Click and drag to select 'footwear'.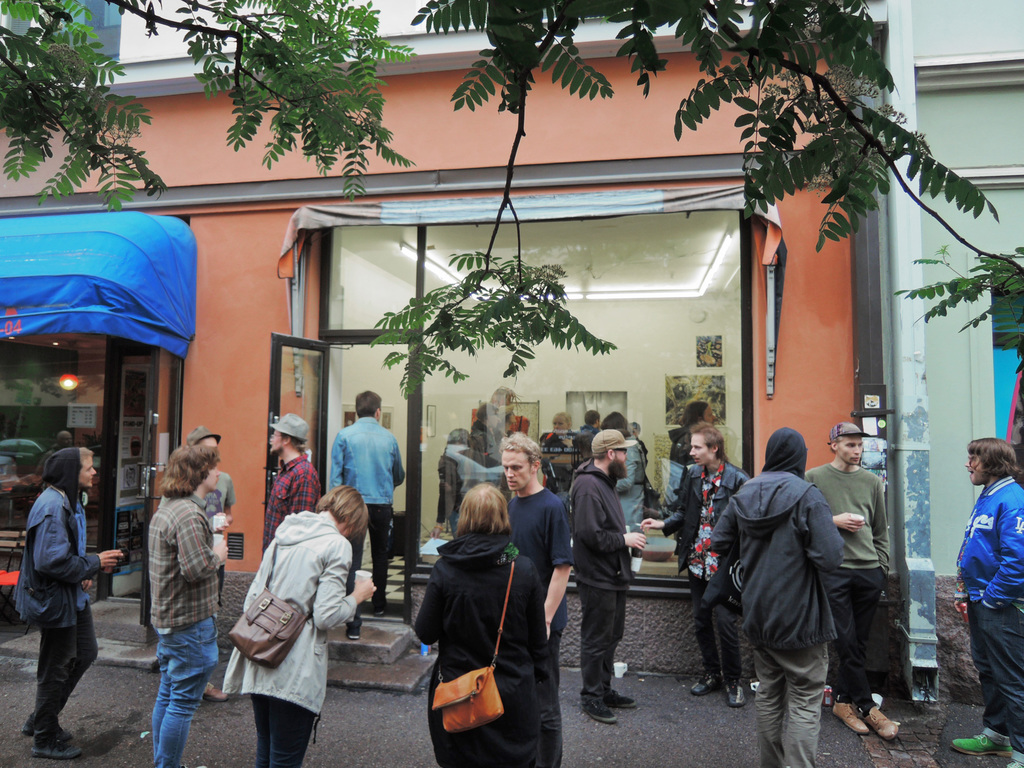
Selection: select_region(721, 679, 746, 705).
